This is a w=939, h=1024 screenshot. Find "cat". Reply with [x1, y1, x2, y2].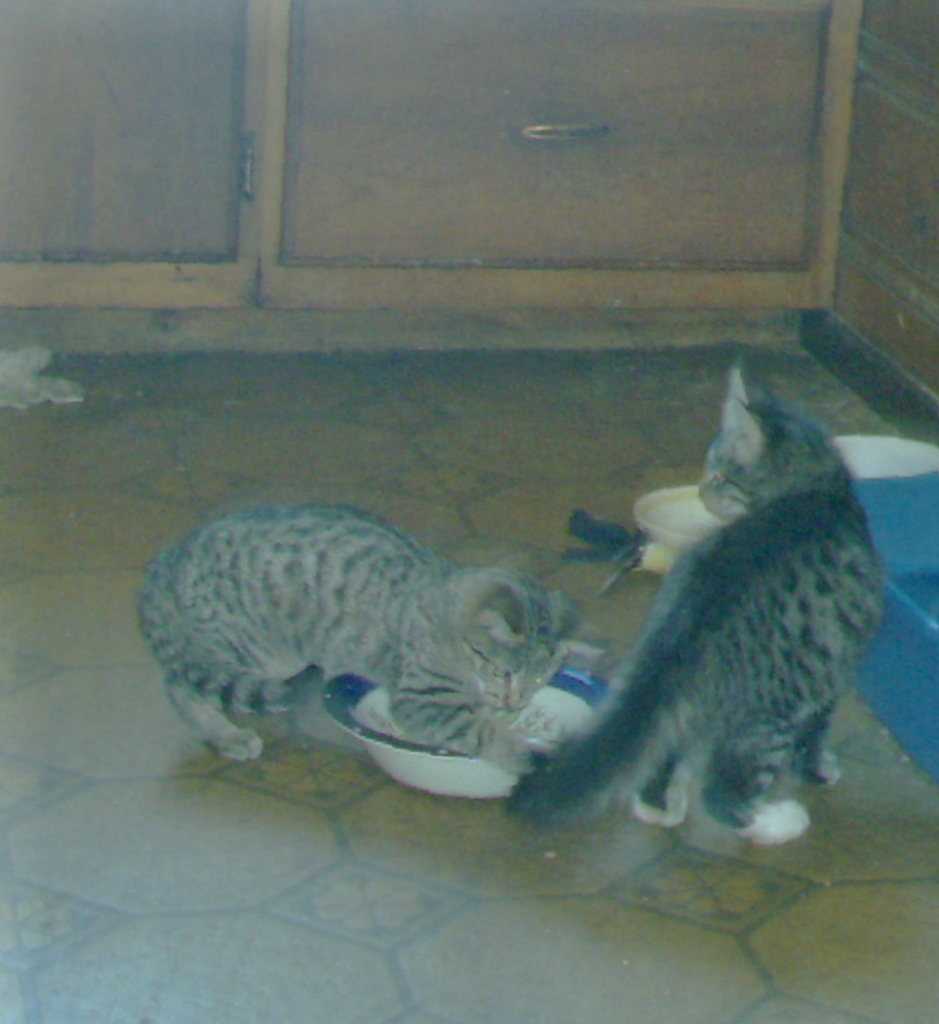
[132, 505, 595, 767].
